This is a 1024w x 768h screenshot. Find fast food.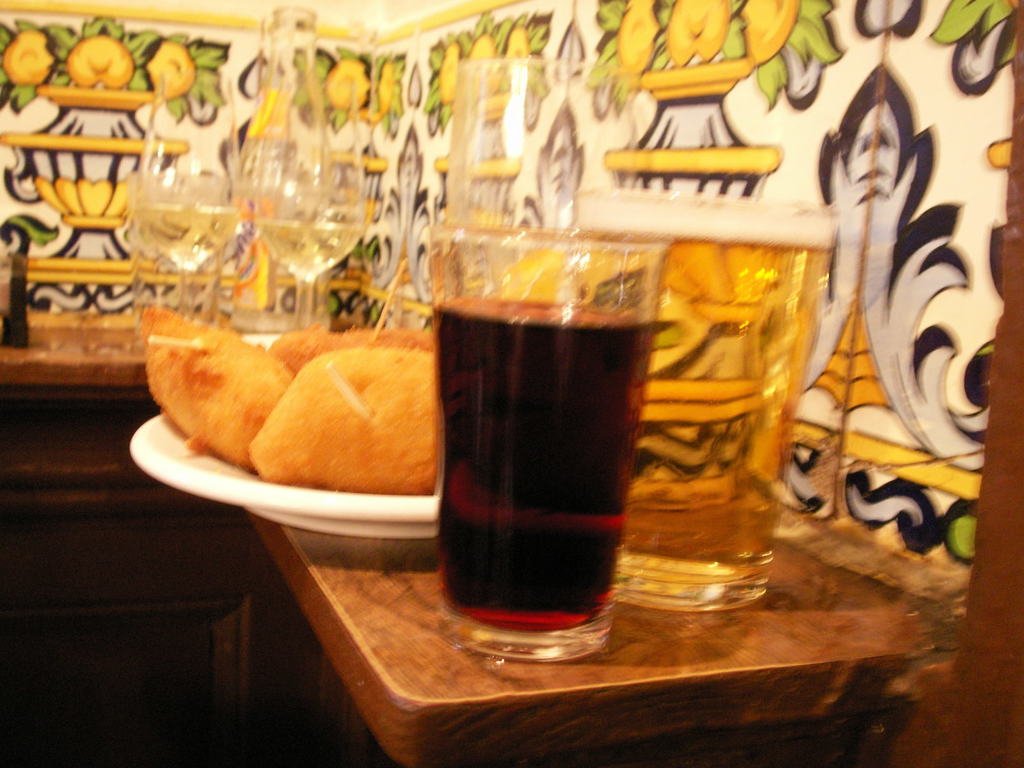
Bounding box: (150, 302, 317, 474).
